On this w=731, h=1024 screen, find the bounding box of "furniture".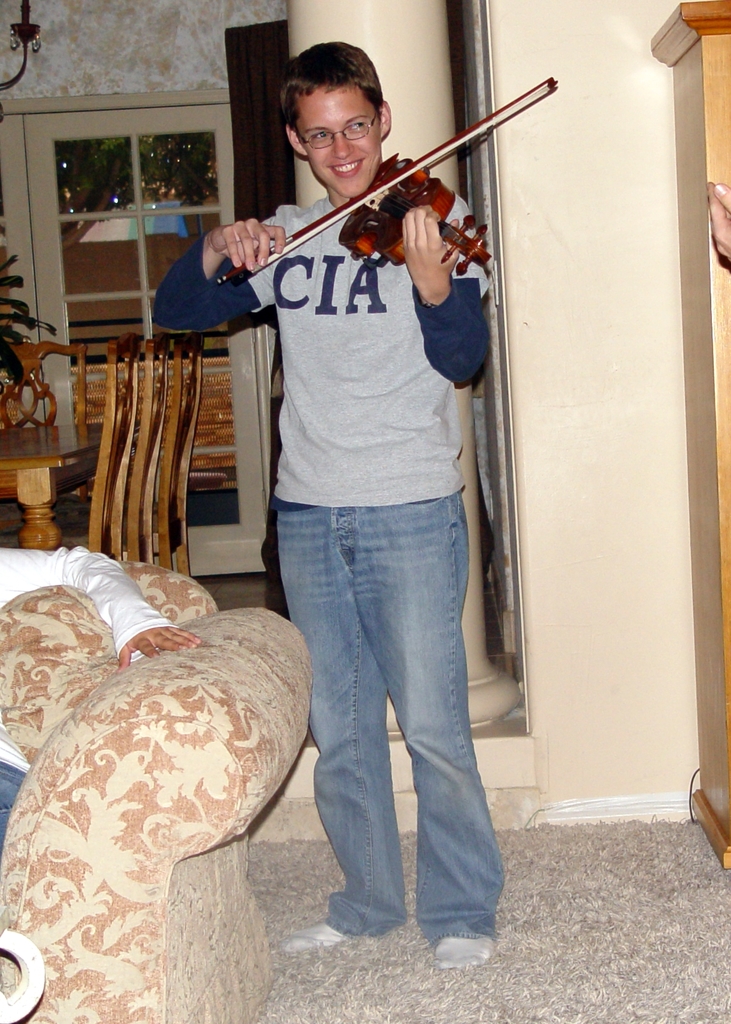
Bounding box: <box>0,421,141,550</box>.
